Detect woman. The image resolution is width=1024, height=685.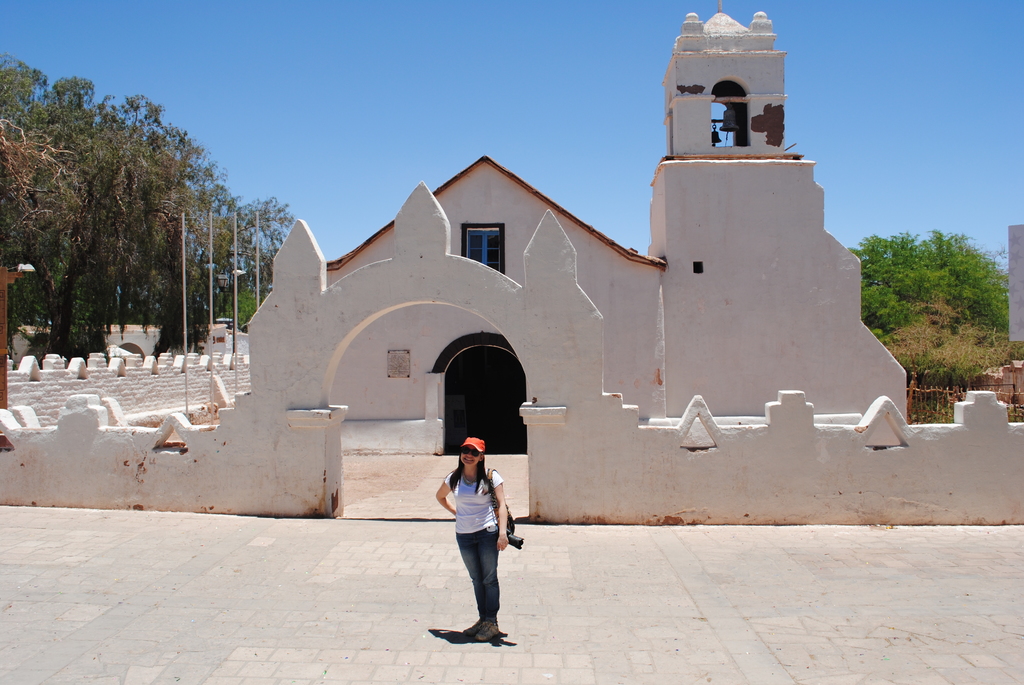
detection(438, 434, 516, 636).
